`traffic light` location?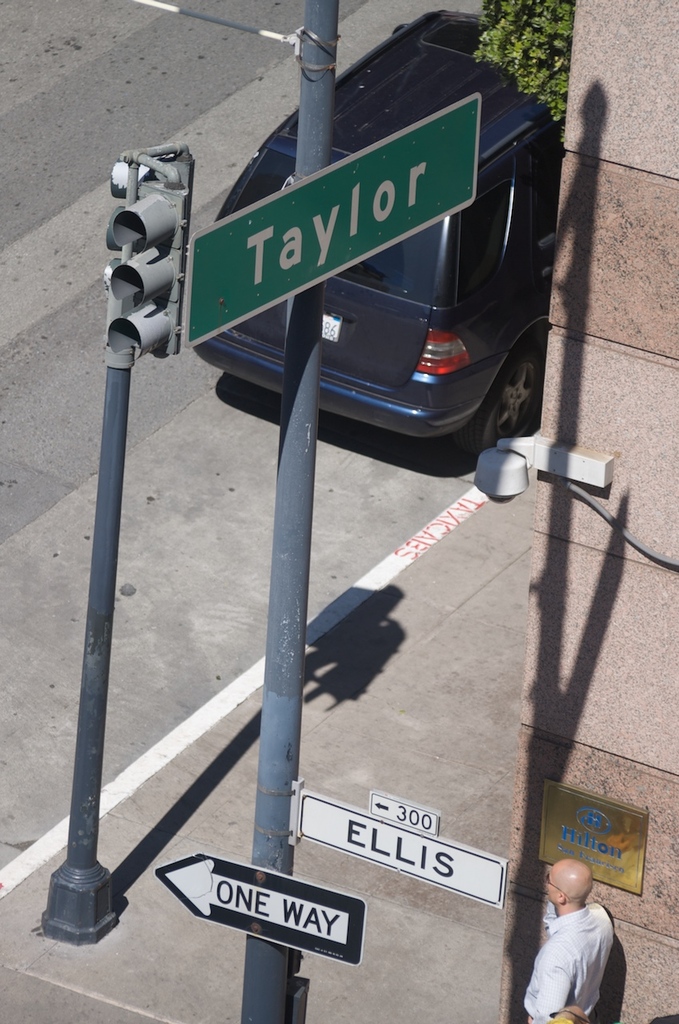
<bbox>98, 142, 198, 376</bbox>
